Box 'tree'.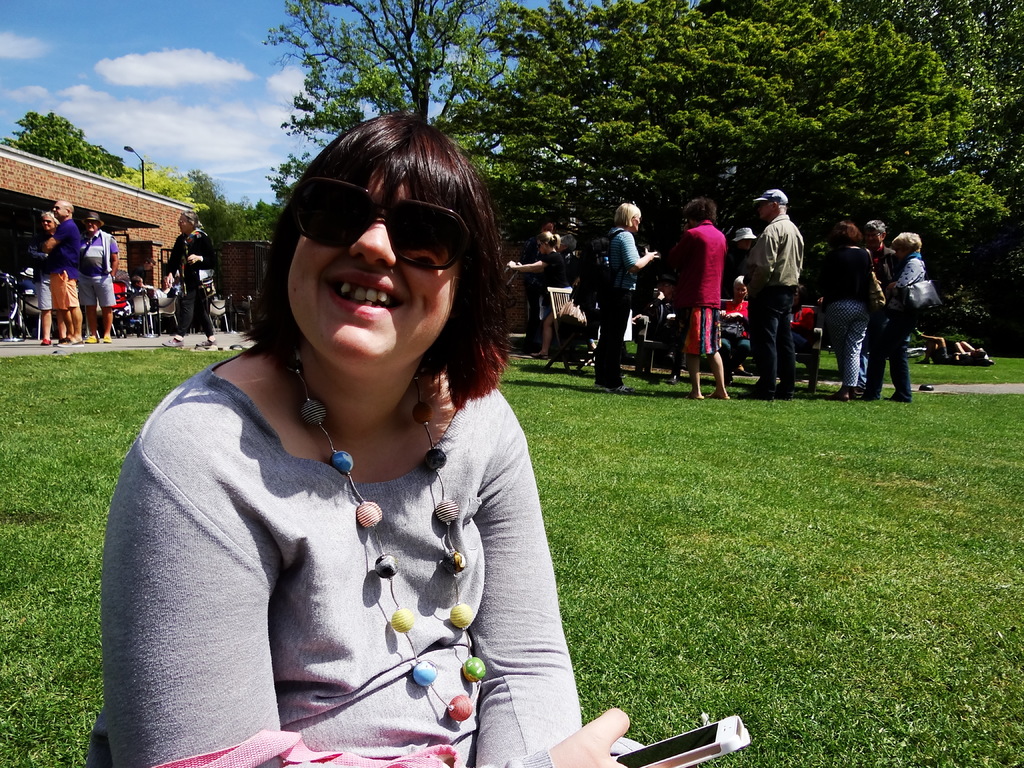
<bbox>0, 108, 125, 180</bbox>.
